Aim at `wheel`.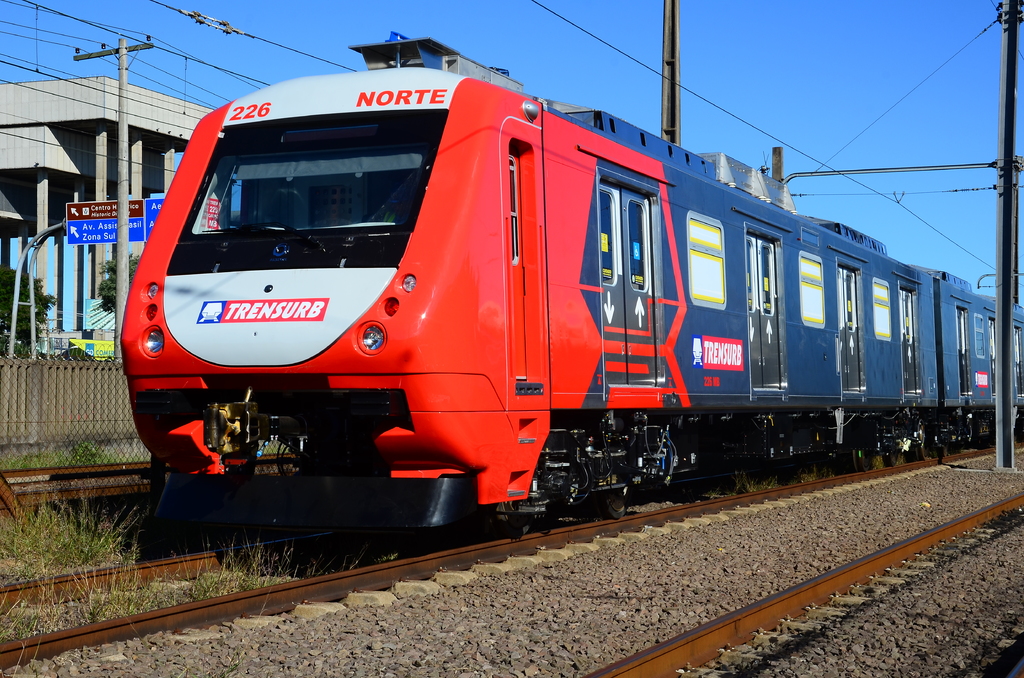
Aimed at detection(916, 422, 923, 460).
